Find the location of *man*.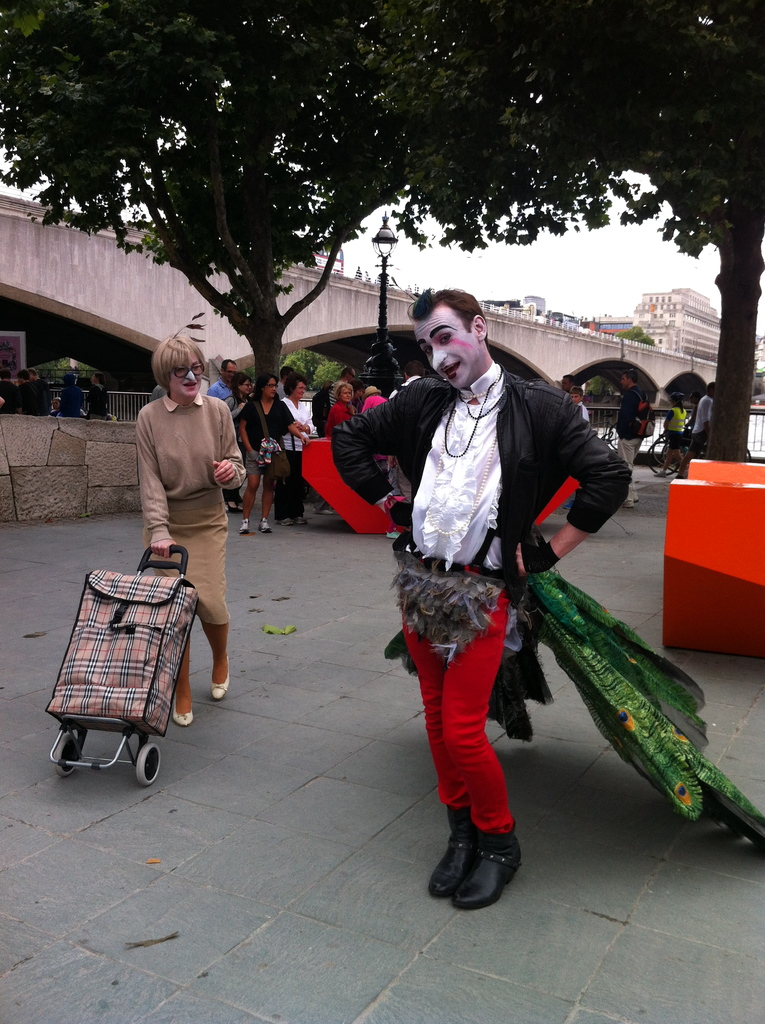
Location: (x1=210, y1=360, x2=236, y2=511).
